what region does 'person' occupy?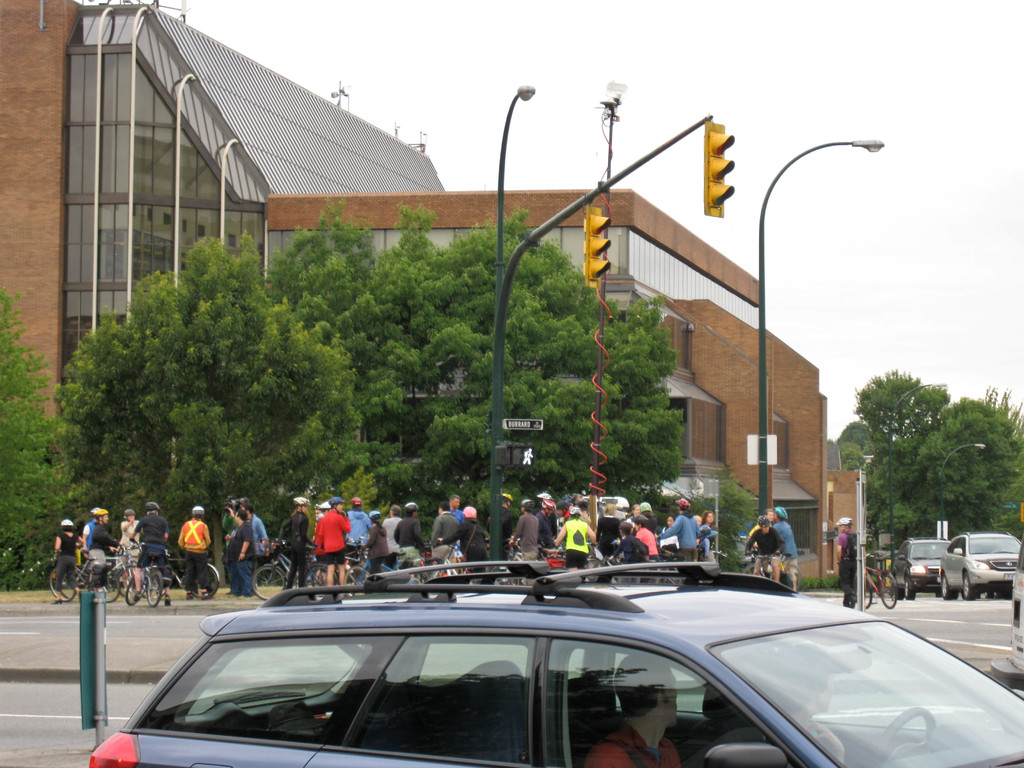
bbox=(555, 503, 599, 573).
